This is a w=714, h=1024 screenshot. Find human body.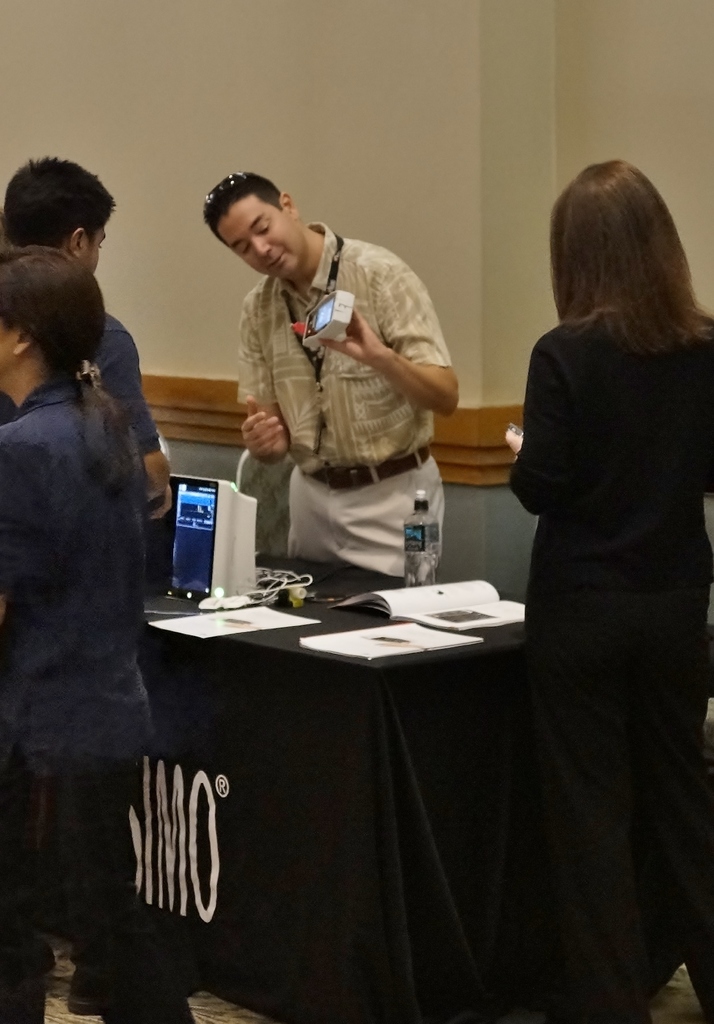
Bounding box: pyautogui.locateOnScreen(241, 218, 453, 578).
